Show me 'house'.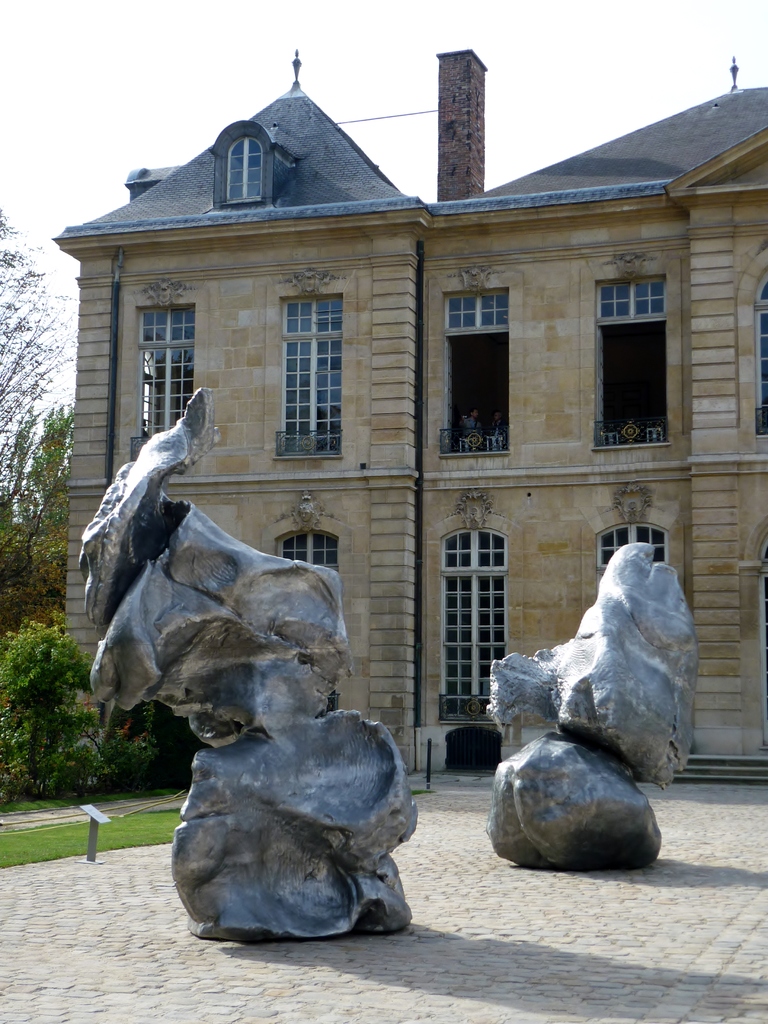
'house' is here: box=[51, 42, 766, 785].
